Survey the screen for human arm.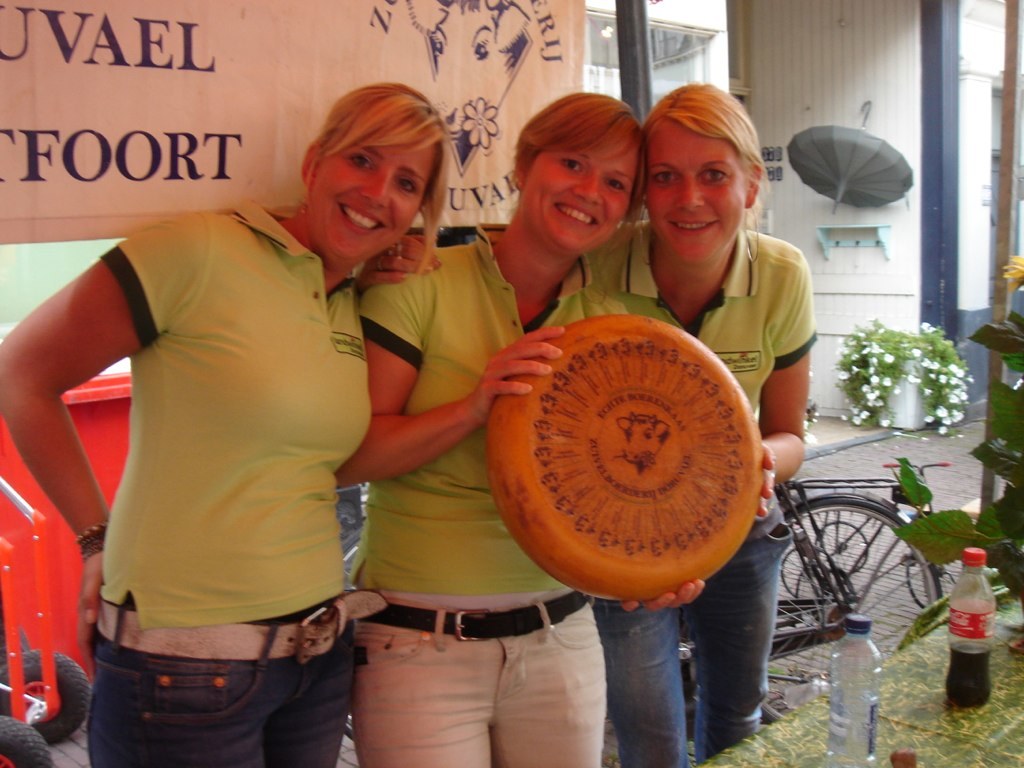
Survey found: 723, 245, 820, 523.
